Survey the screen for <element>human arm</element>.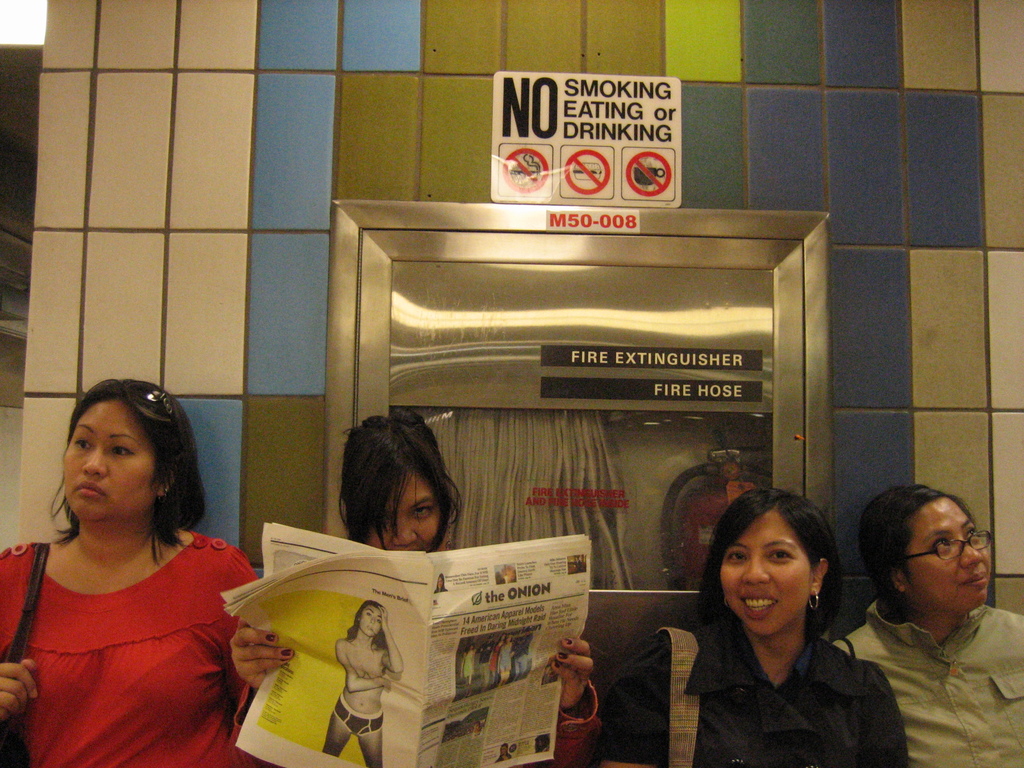
Survey found: (left=230, top=619, right=305, bottom=688).
